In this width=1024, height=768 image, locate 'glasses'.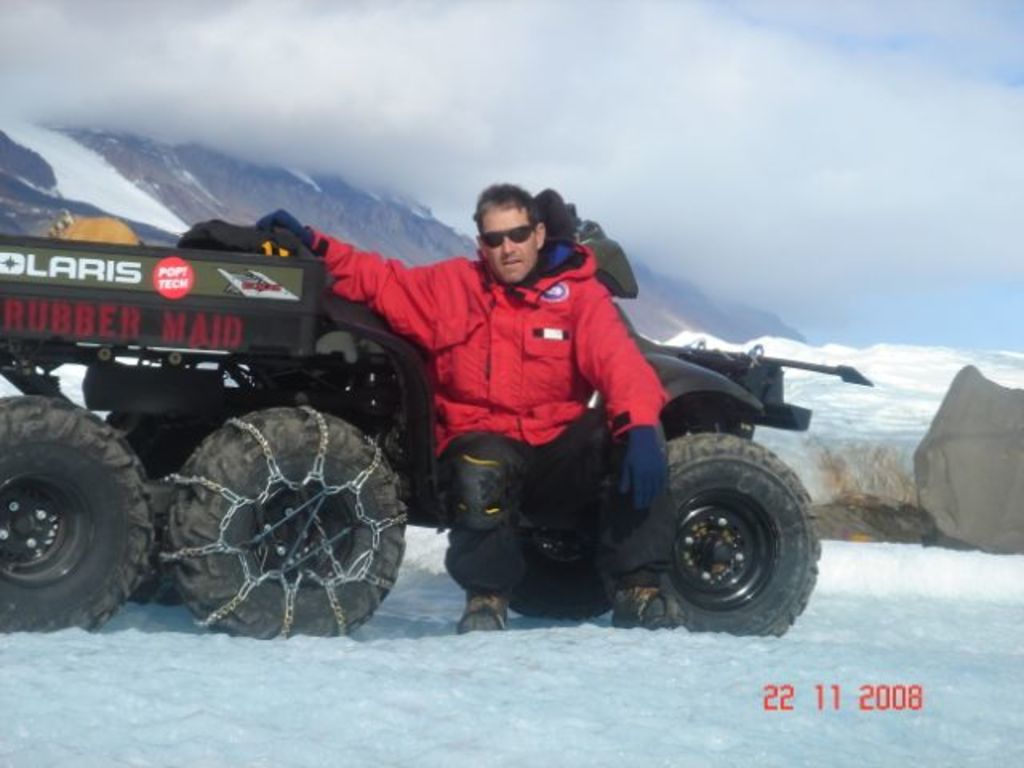
Bounding box: region(475, 226, 534, 250).
